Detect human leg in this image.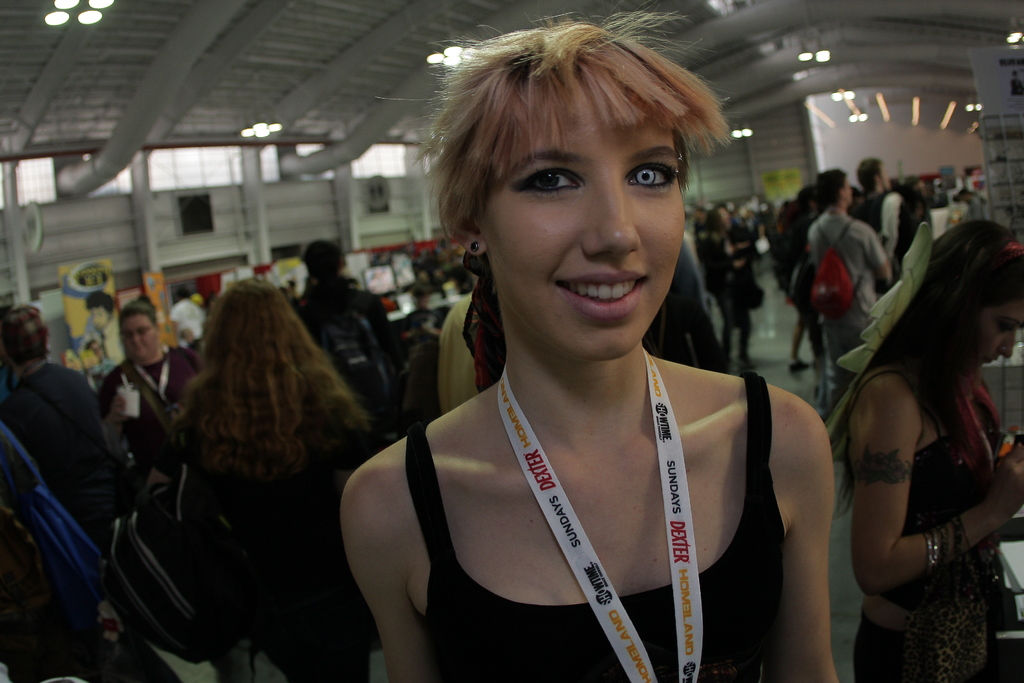
Detection: 853 597 1002 682.
